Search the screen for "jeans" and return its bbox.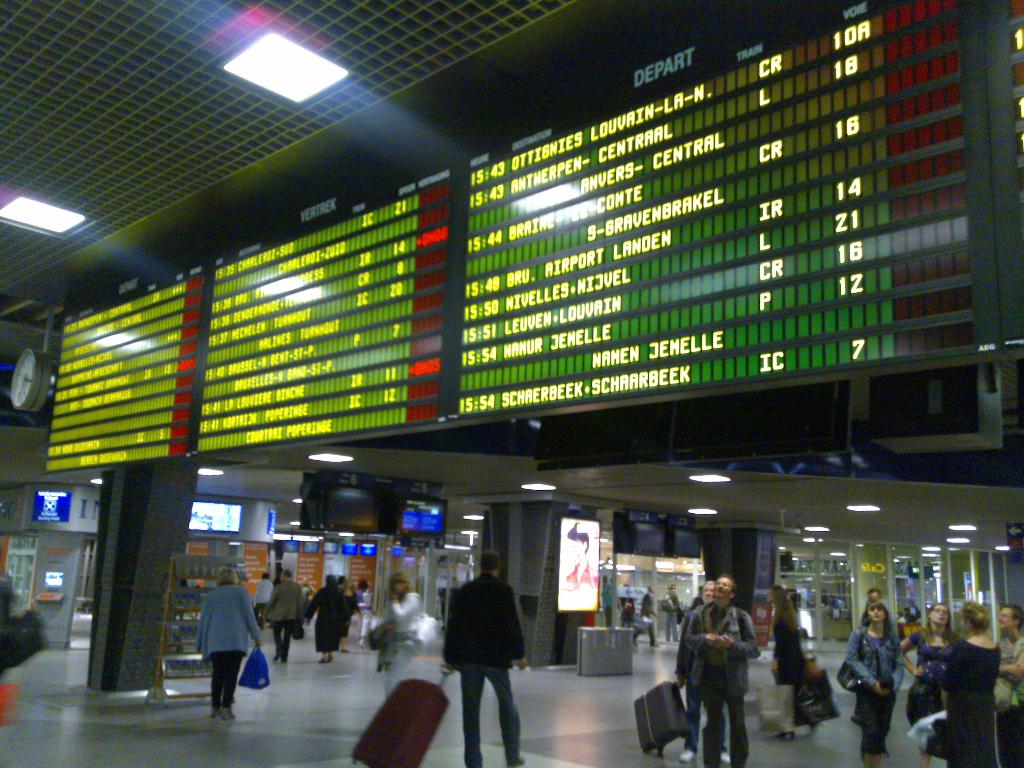
Found: Rect(843, 628, 904, 696).
